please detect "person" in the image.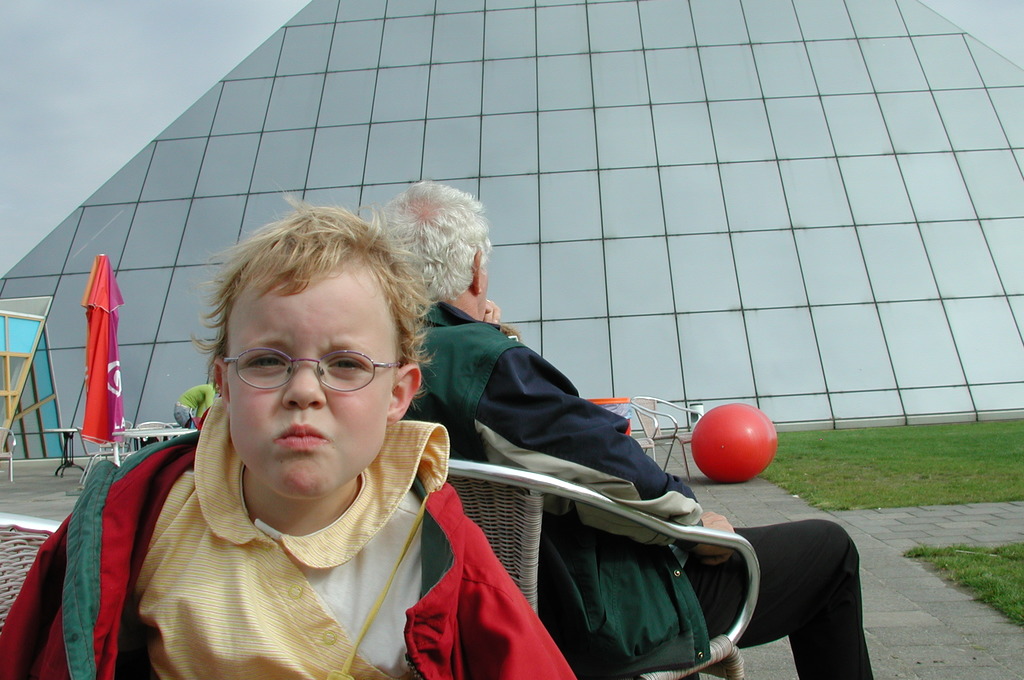
bbox=(0, 190, 573, 679).
